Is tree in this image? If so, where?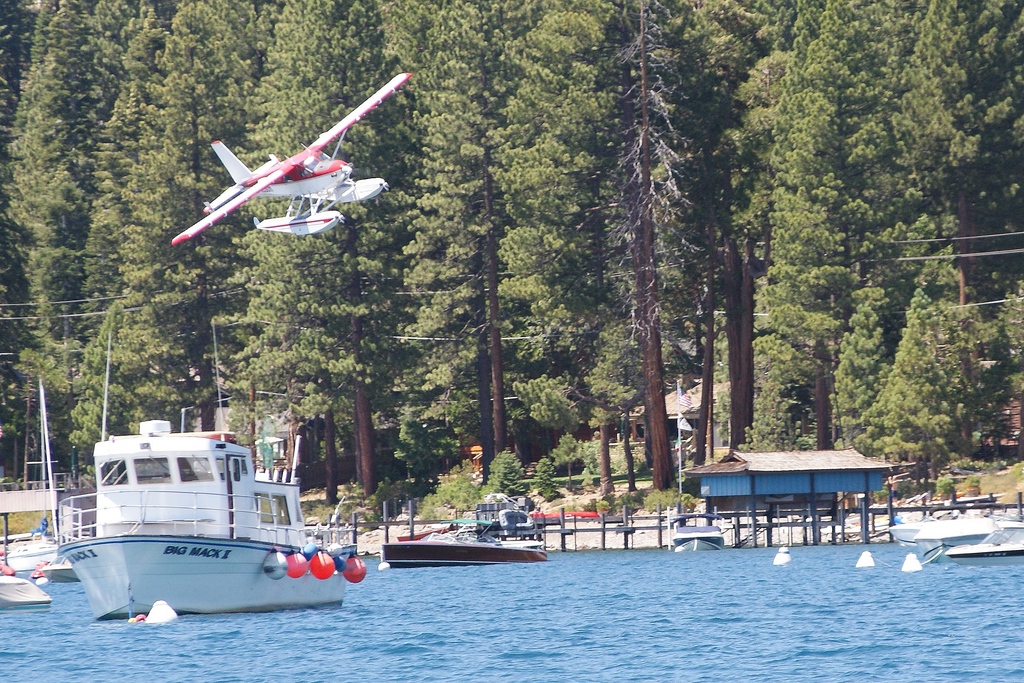
Yes, at left=830, top=299, right=892, bottom=446.
